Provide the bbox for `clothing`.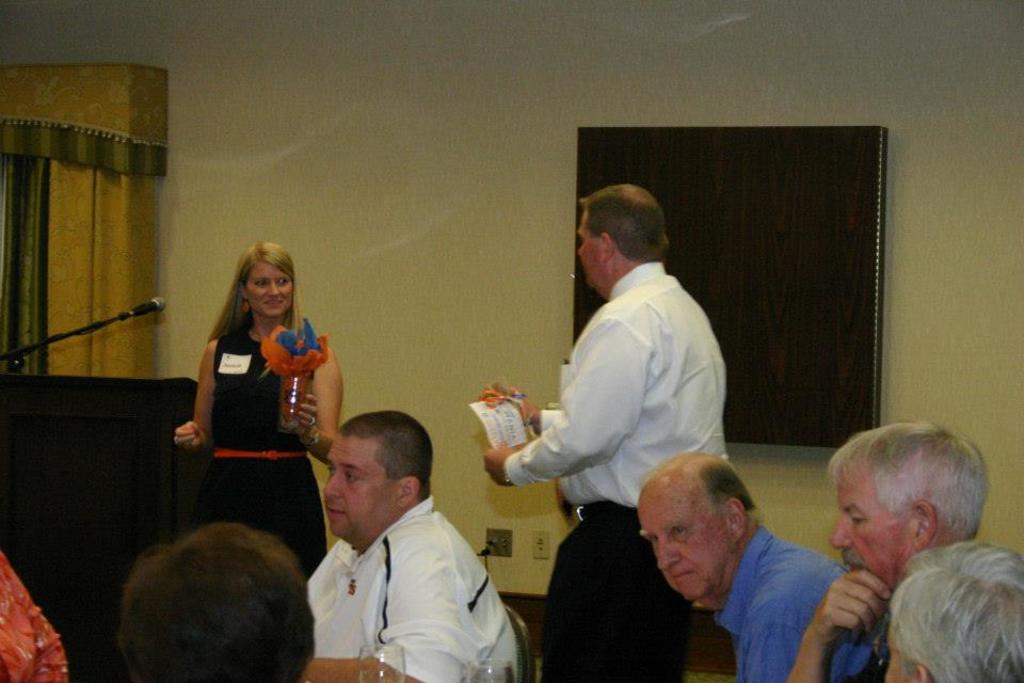
{"x1": 213, "y1": 325, "x2": 327, "y2": 570}.
